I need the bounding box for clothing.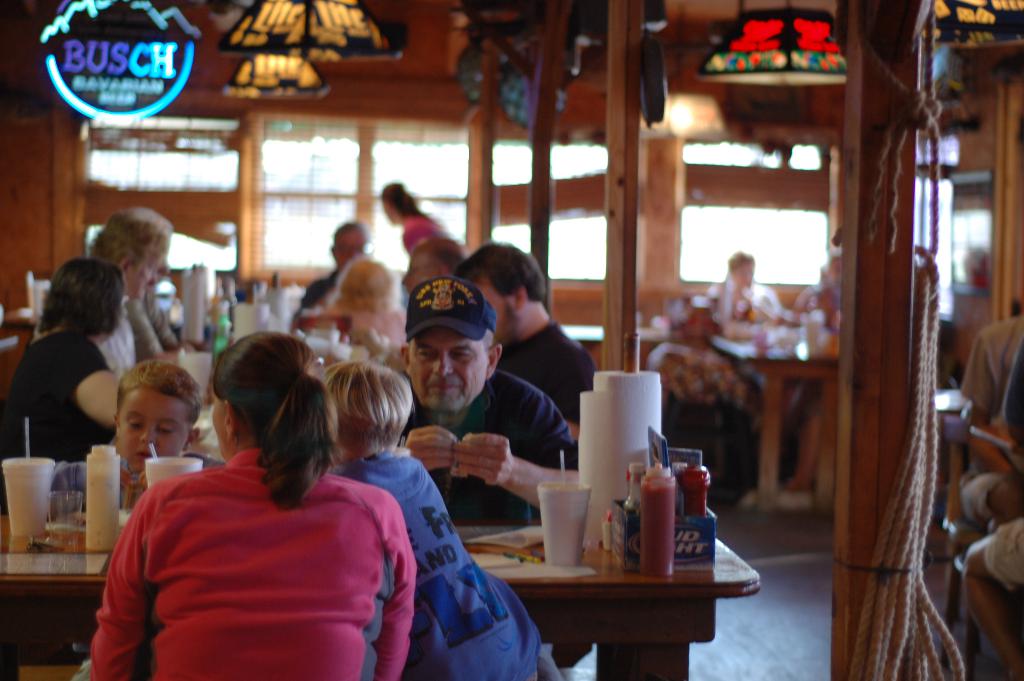
Here it is: detection(958, 310, 1023, 421).
